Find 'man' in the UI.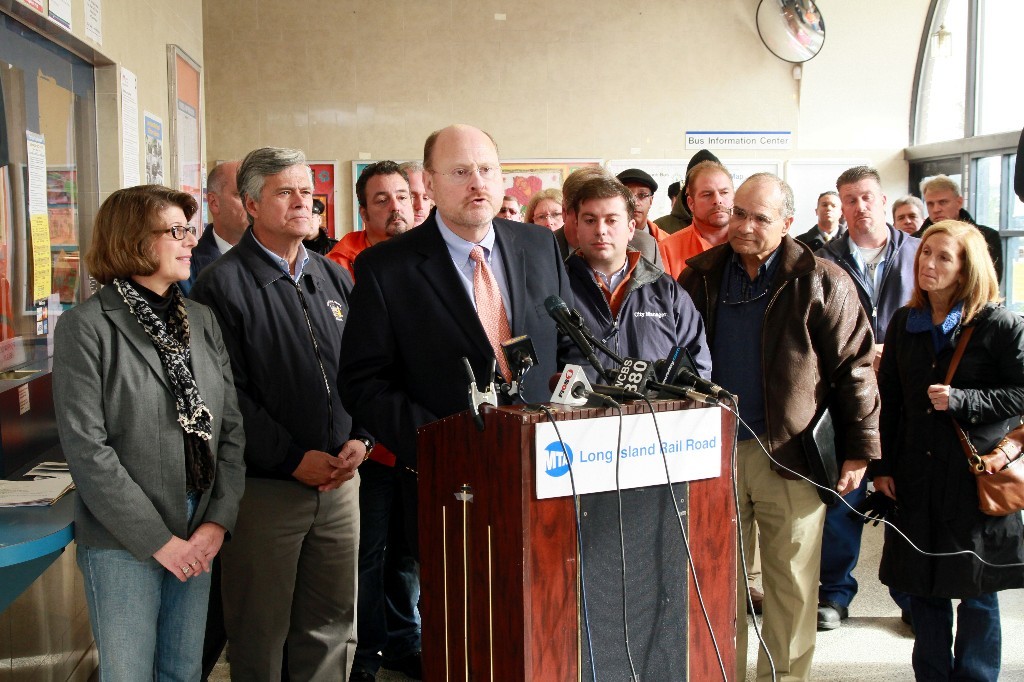
UI element at l=565, t=173, r=714, b=394.
